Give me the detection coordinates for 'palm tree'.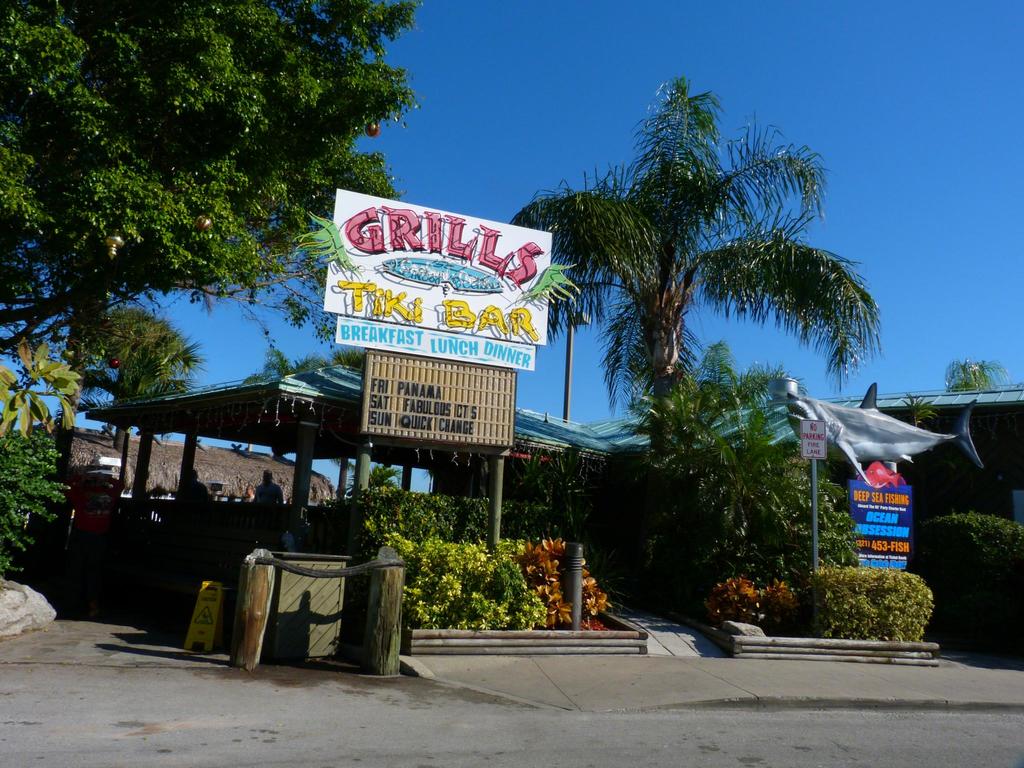
bbox=(108, 305, 196, 443).
